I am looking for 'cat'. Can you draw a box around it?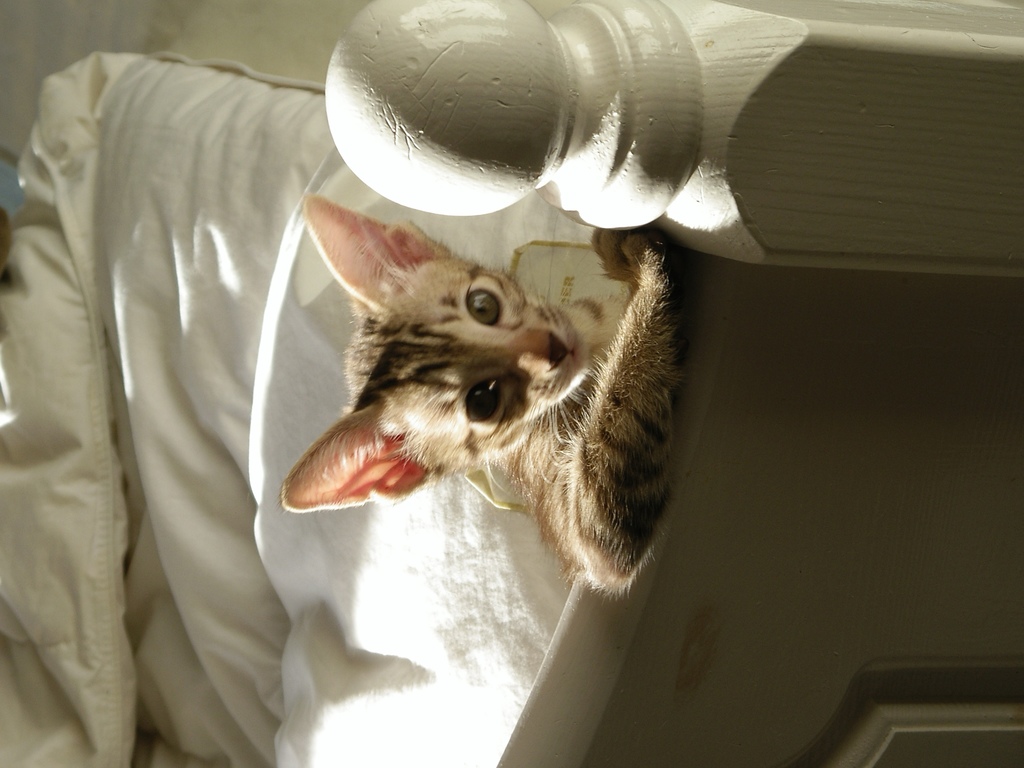
Sure, the bounding box is box=[268, 186, 701, 598].
